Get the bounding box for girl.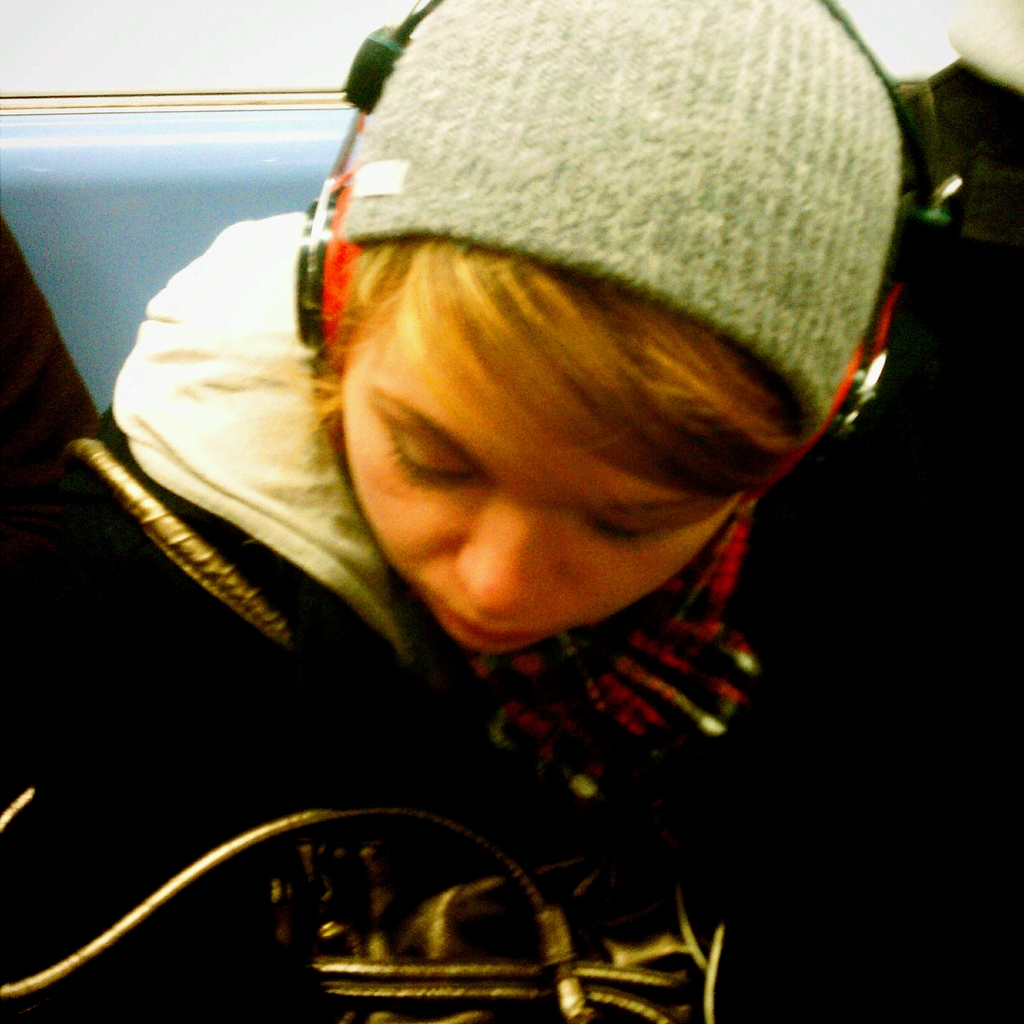
{"left": 0, "top": 0, "right": 1023, "bottom": 1023}.
